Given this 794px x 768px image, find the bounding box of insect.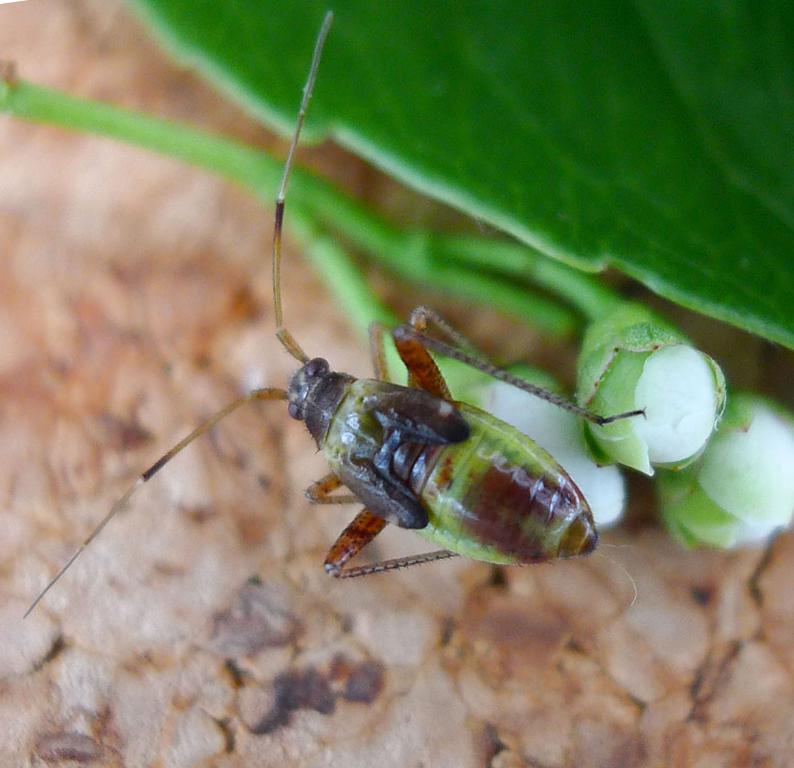
(x1=22, y1=8, x2=648, y2=617).
